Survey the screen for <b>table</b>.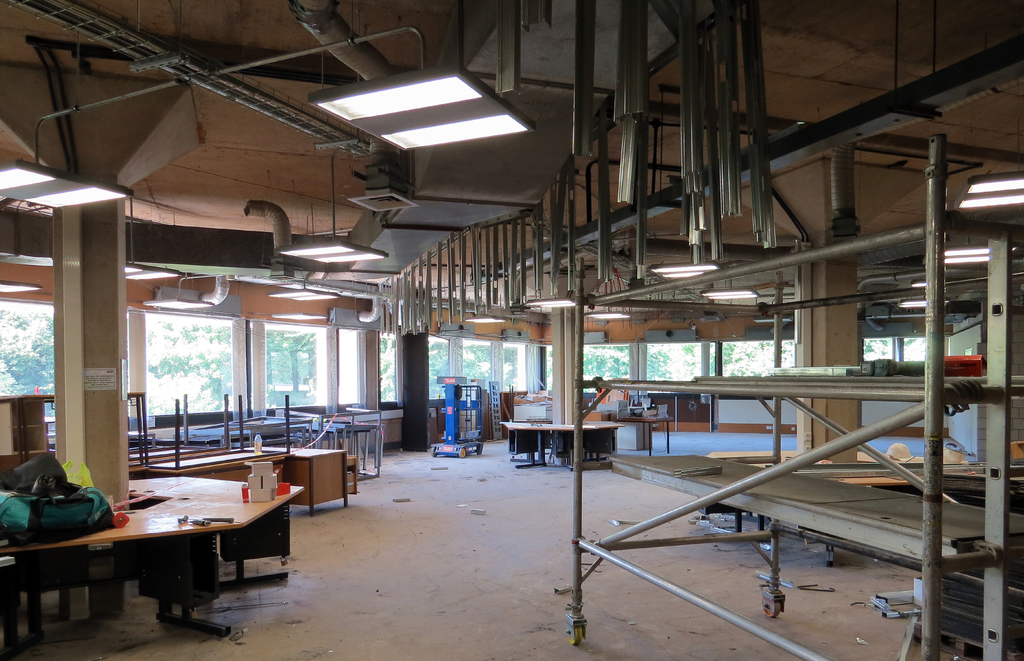
Survey found: bbox=[9, 480, 302, 637].
